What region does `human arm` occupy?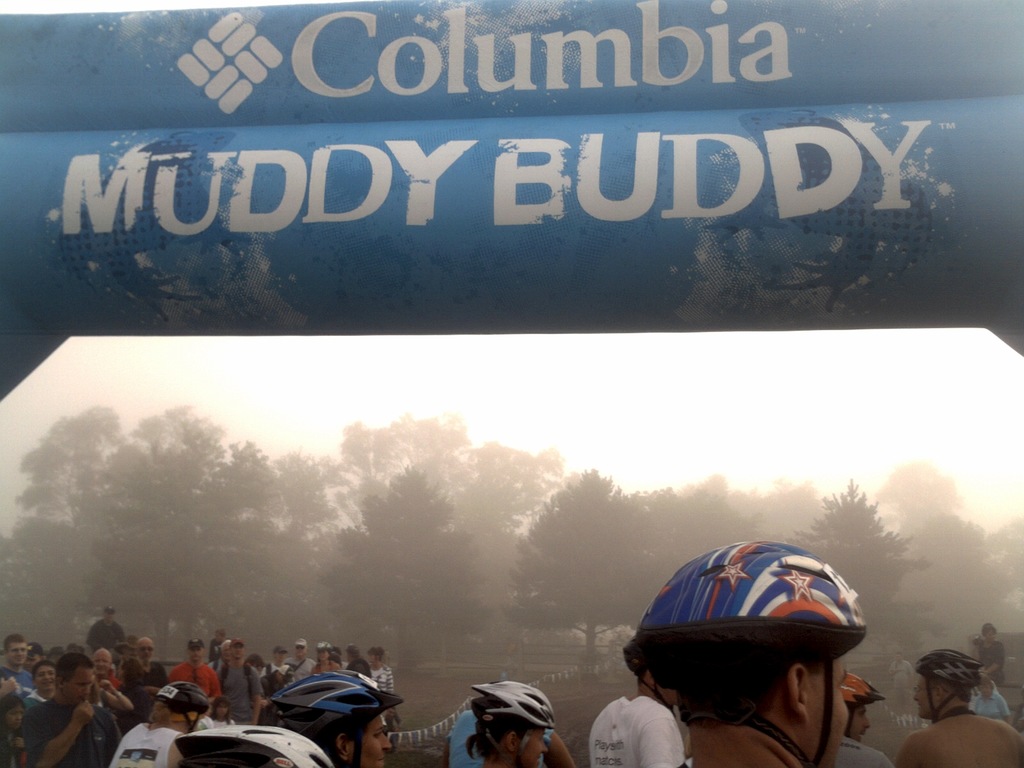
[250,669,271,722].
